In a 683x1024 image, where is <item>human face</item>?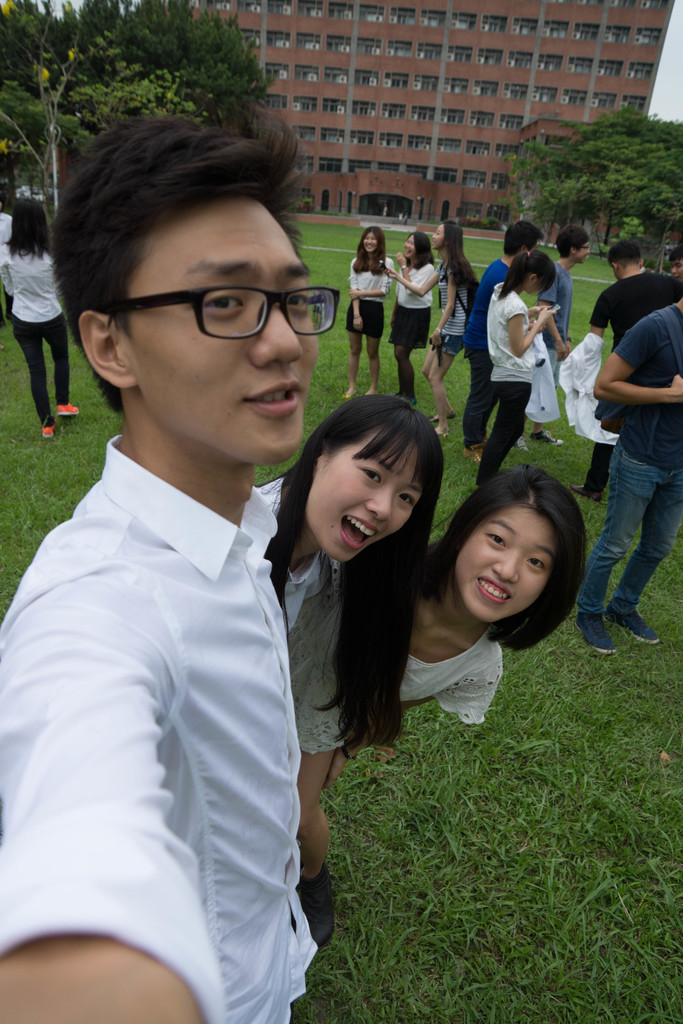
Rect(570, 239, 588, 265).
